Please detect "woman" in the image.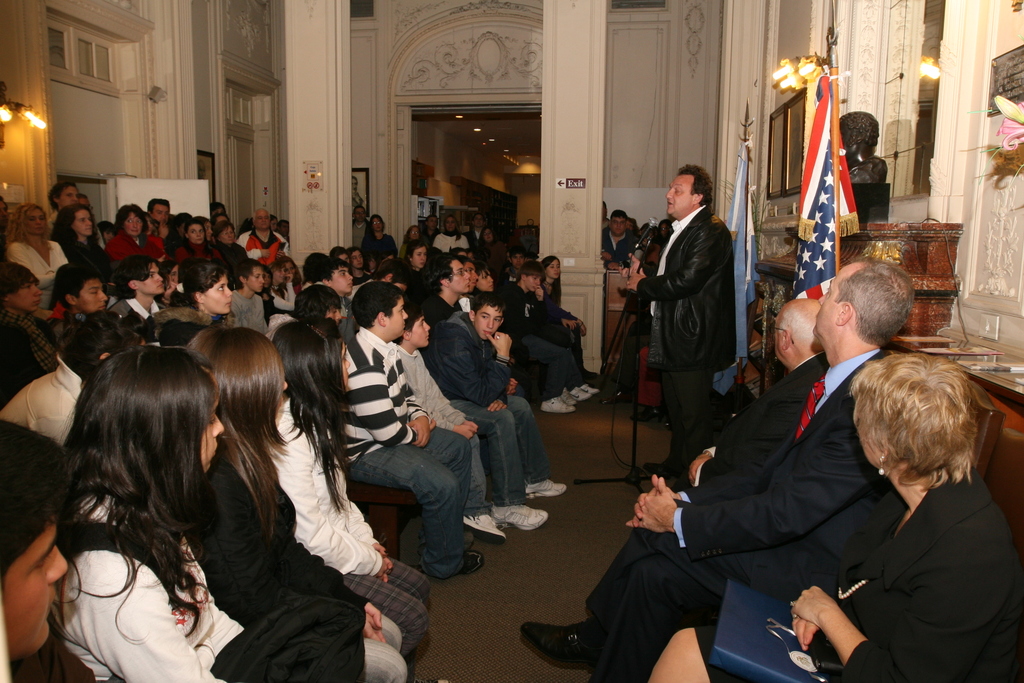
[273, 261, 297, 311].
